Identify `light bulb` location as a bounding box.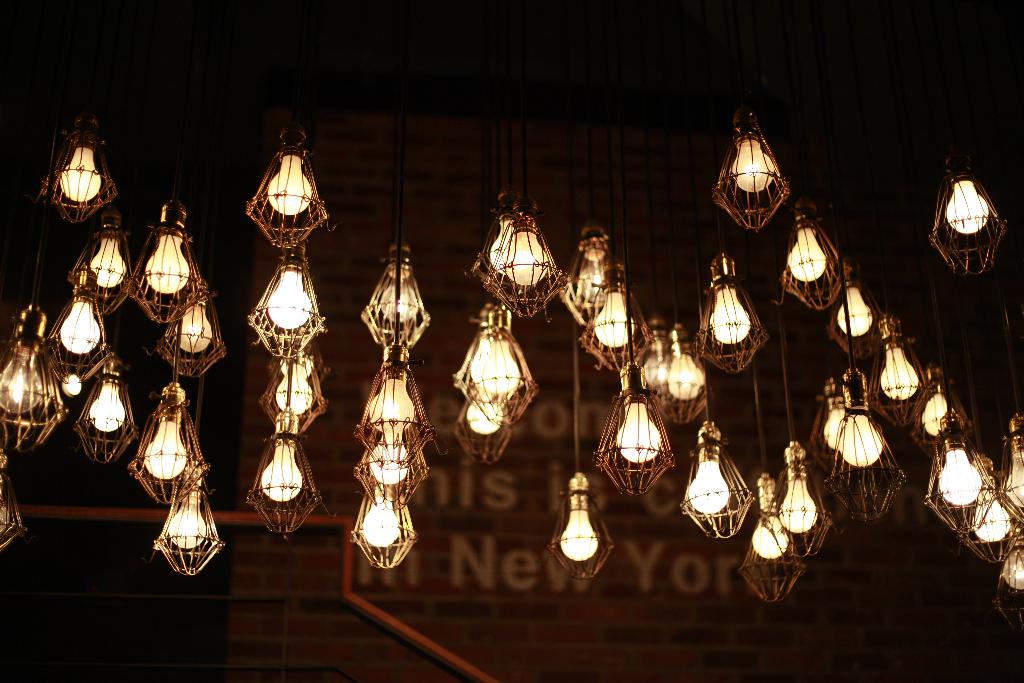
506, 215, 547, 283.
